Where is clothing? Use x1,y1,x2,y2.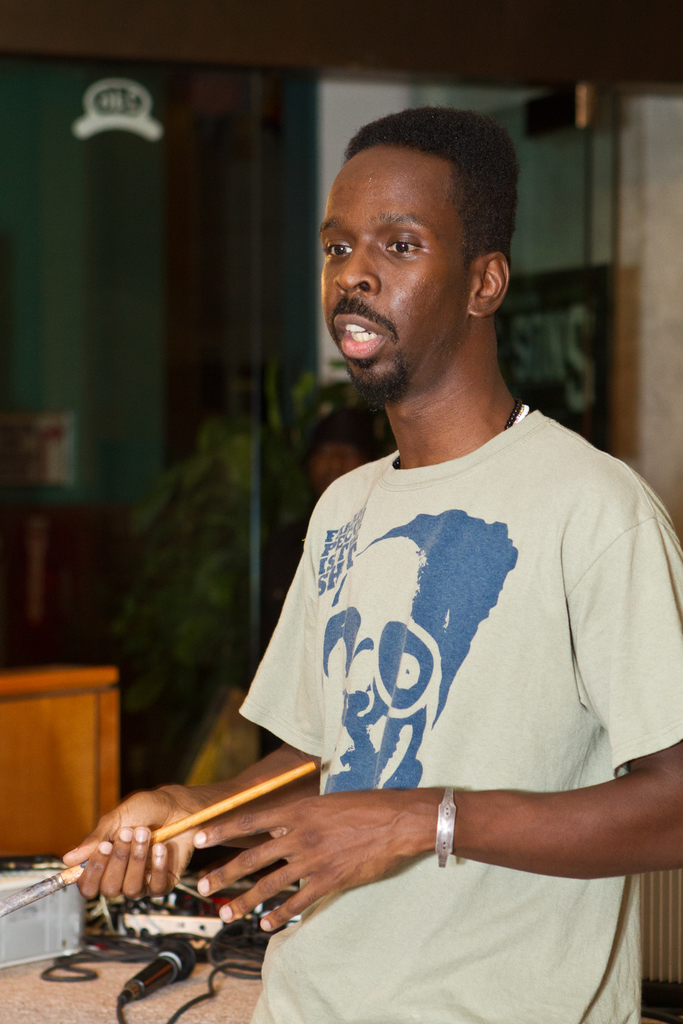
209,410,682,1023.
